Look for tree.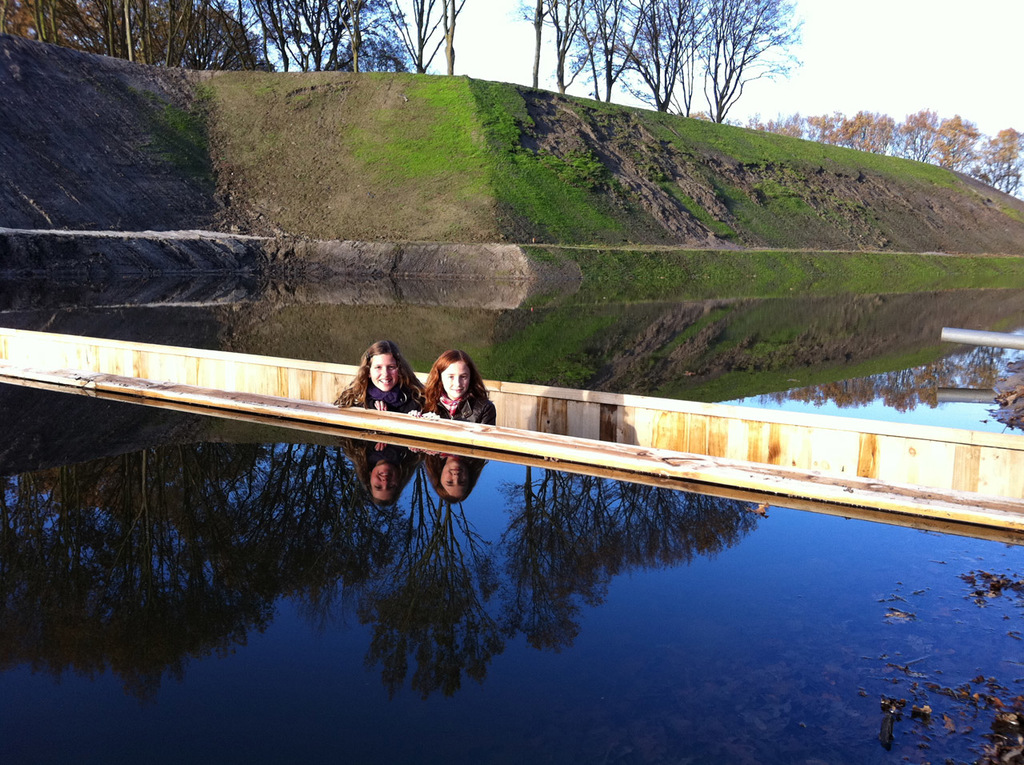
Found: [979,127,1022,190].
